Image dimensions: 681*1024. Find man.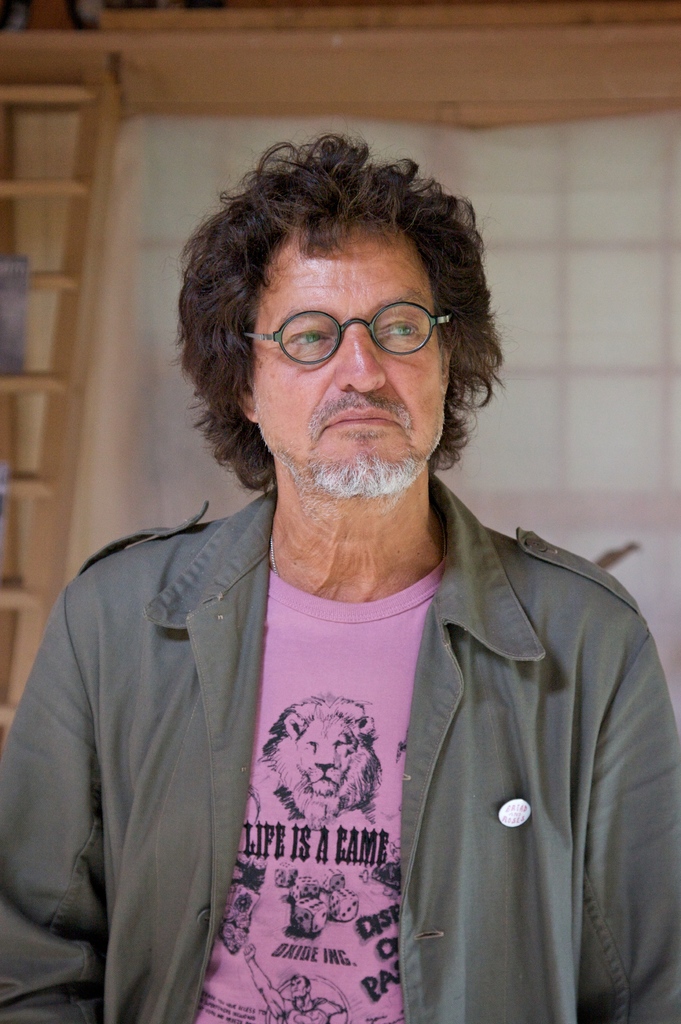
BBox(19, 103, 667, 989).
